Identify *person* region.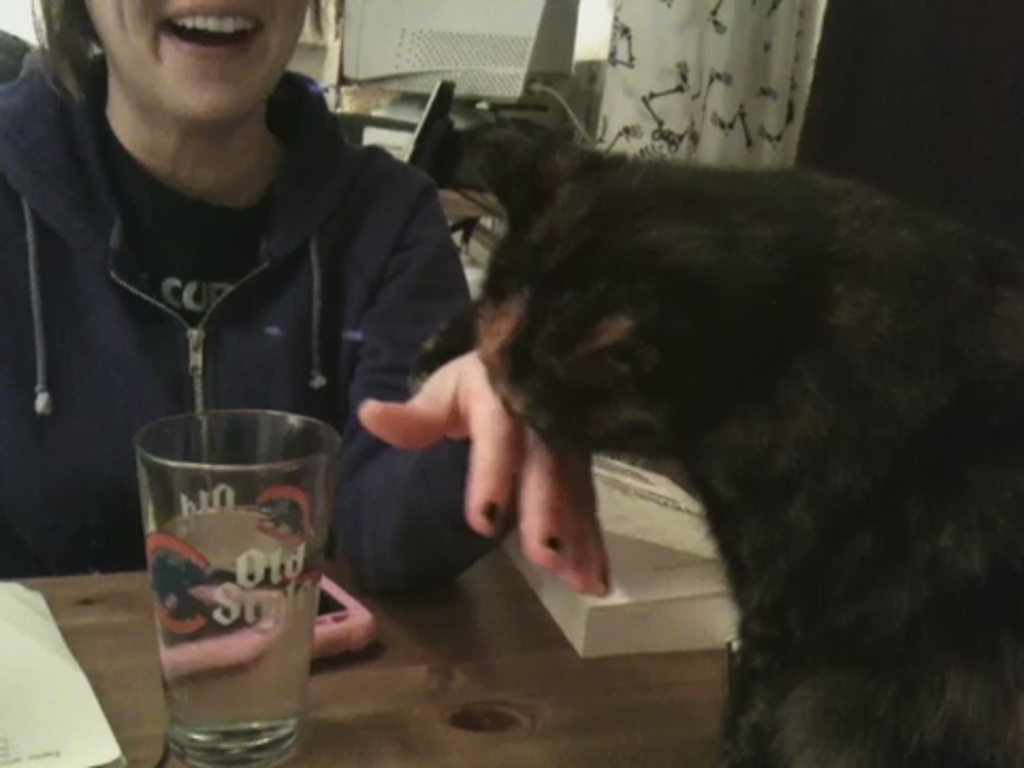
Region: <region>2, 0, 614, 604</region>.
